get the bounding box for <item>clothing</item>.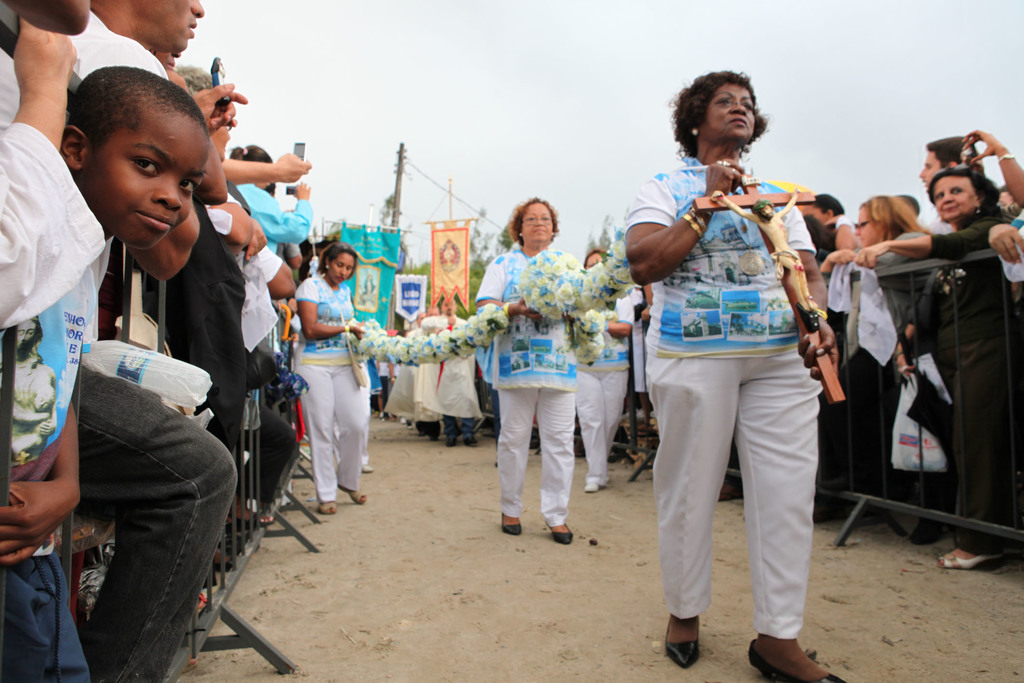
<bbox>576, 273, 625, 439</bbox>.
